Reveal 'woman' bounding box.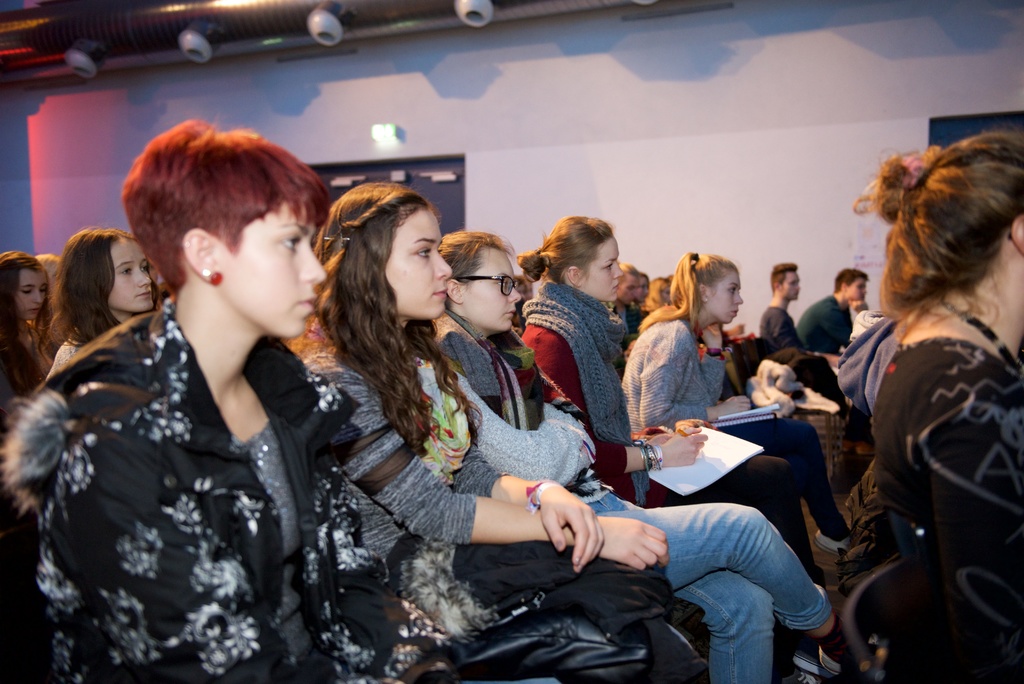
Revealed: crop(281, 179, 714, 683).
